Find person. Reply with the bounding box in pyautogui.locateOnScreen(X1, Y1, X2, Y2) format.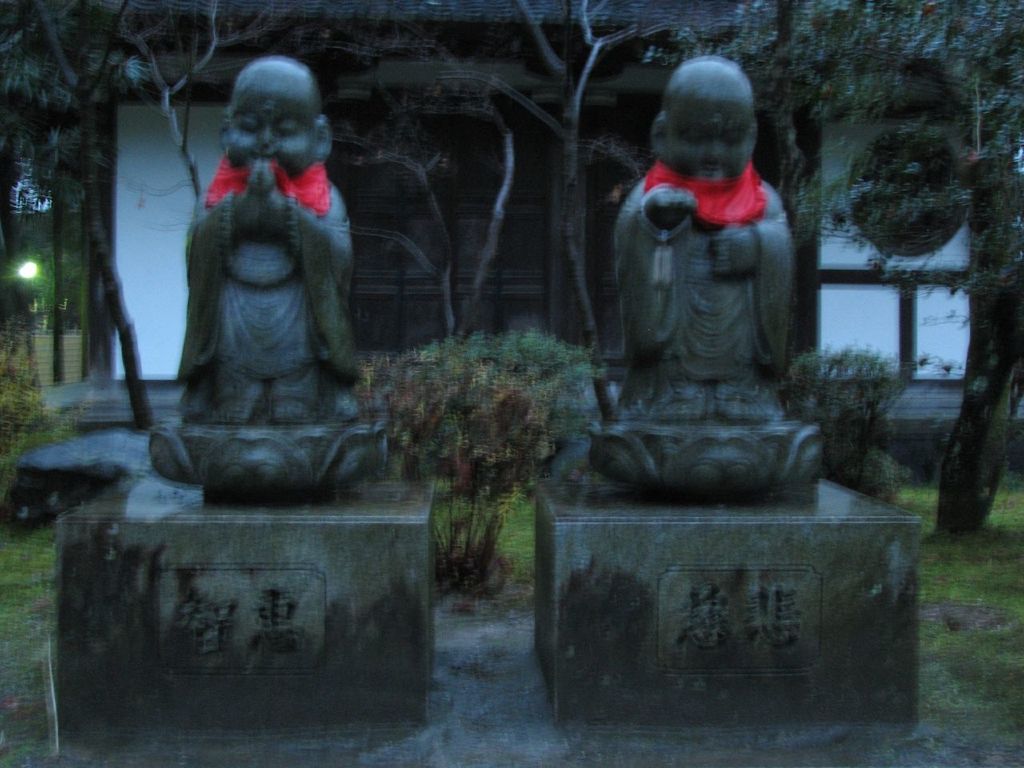
pyautogui.locateOnScreen(594, 53, 799, 438).
